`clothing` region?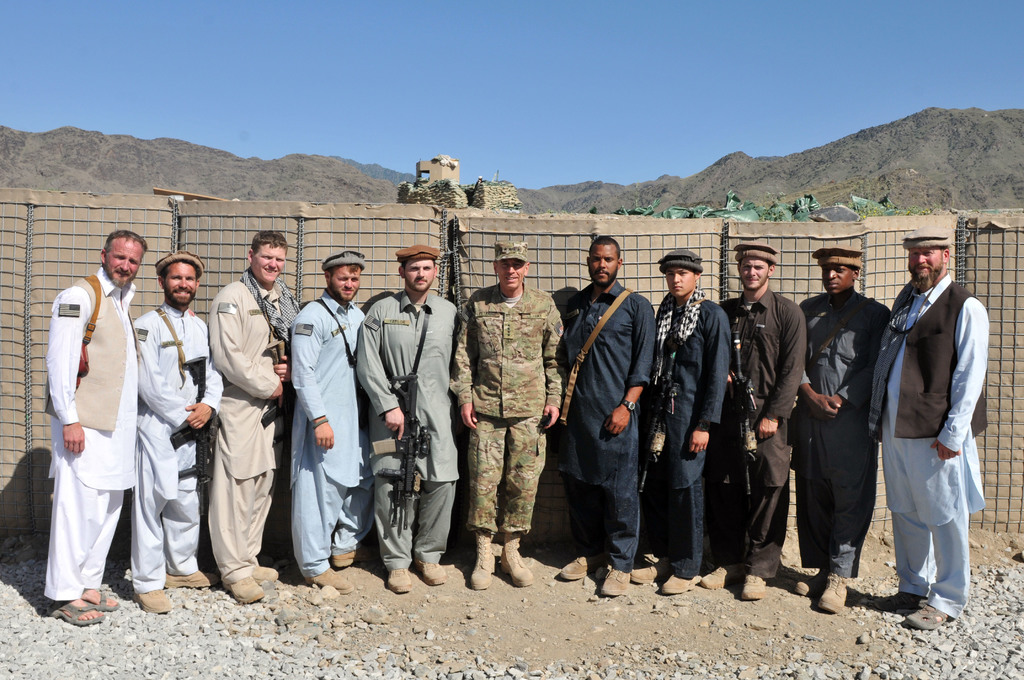
[x1=36, y1=255, x2=143, y2=614]
